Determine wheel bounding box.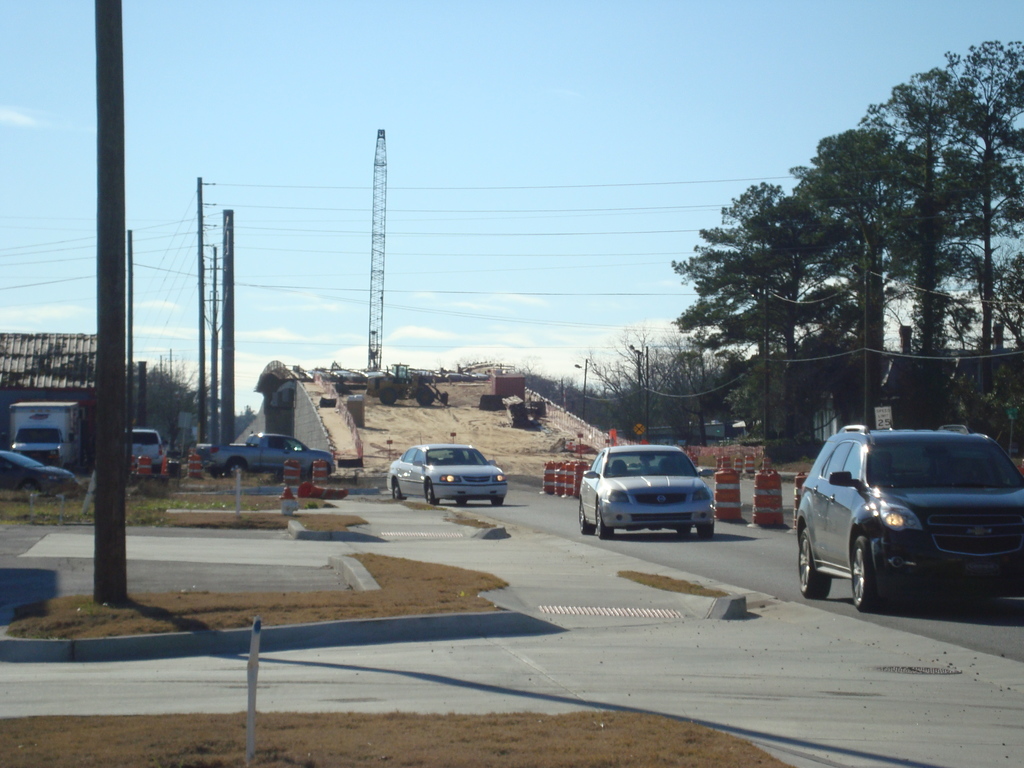
Determined: [left=392, top=481, right=406, bottom=501].
